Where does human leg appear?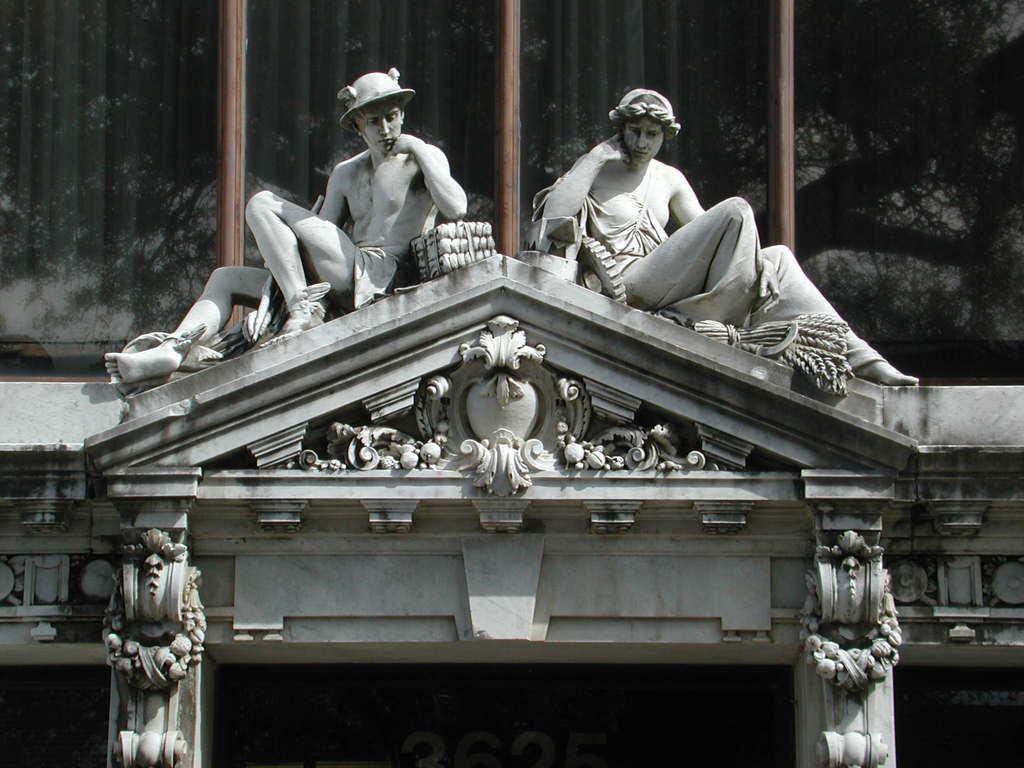
Appears at 602:176:774:348.
